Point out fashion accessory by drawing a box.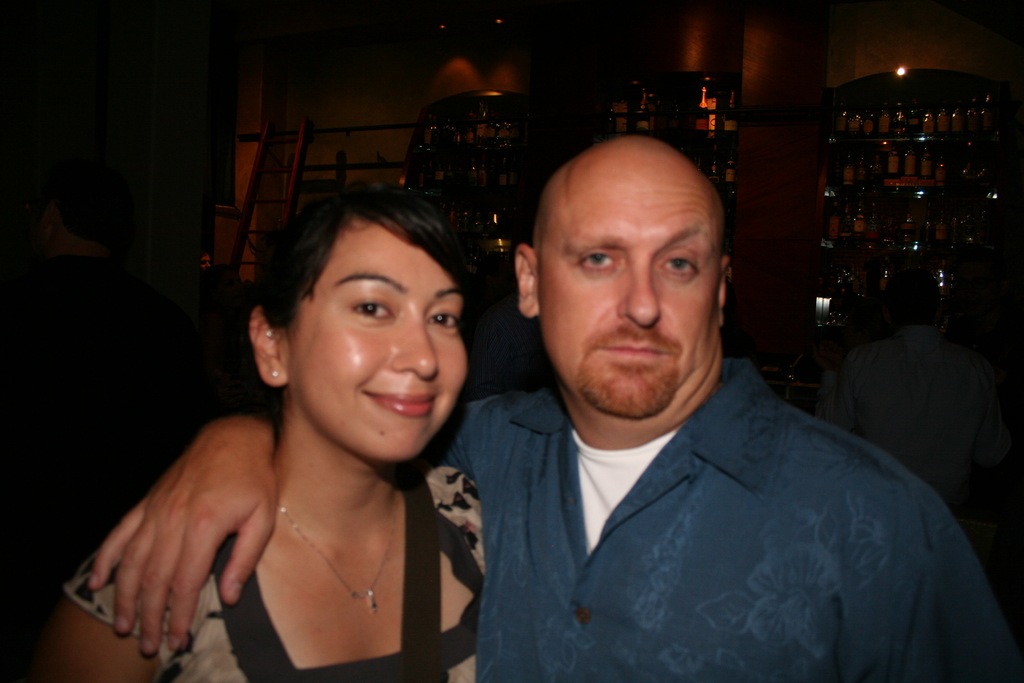
[265, 325, 271, 337].
